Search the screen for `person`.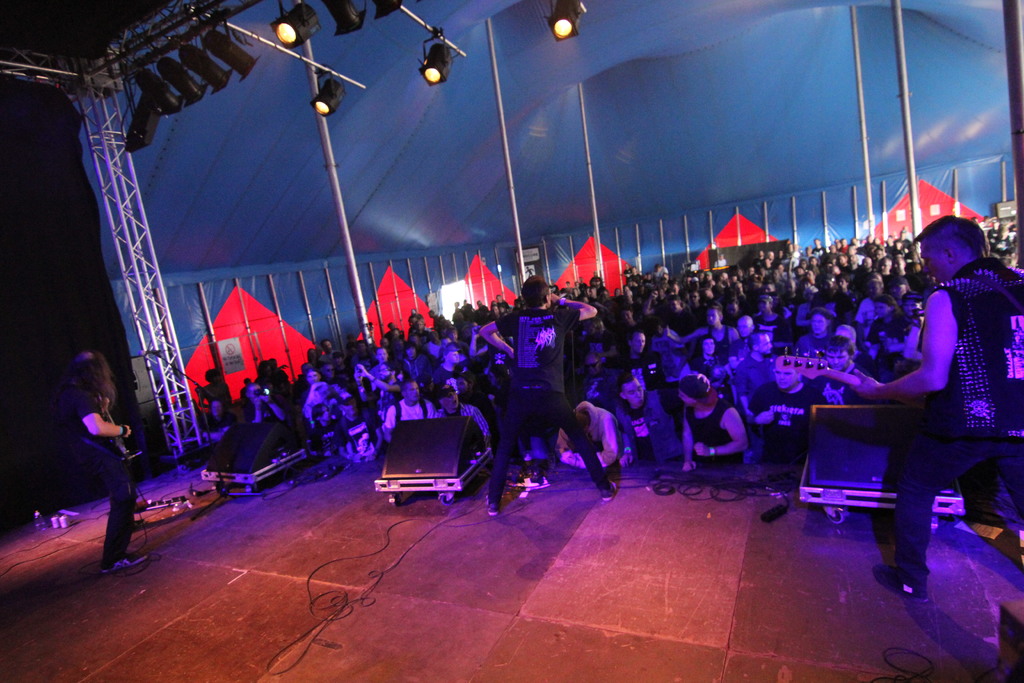
Found at crop(847, 253, 861, 273).
